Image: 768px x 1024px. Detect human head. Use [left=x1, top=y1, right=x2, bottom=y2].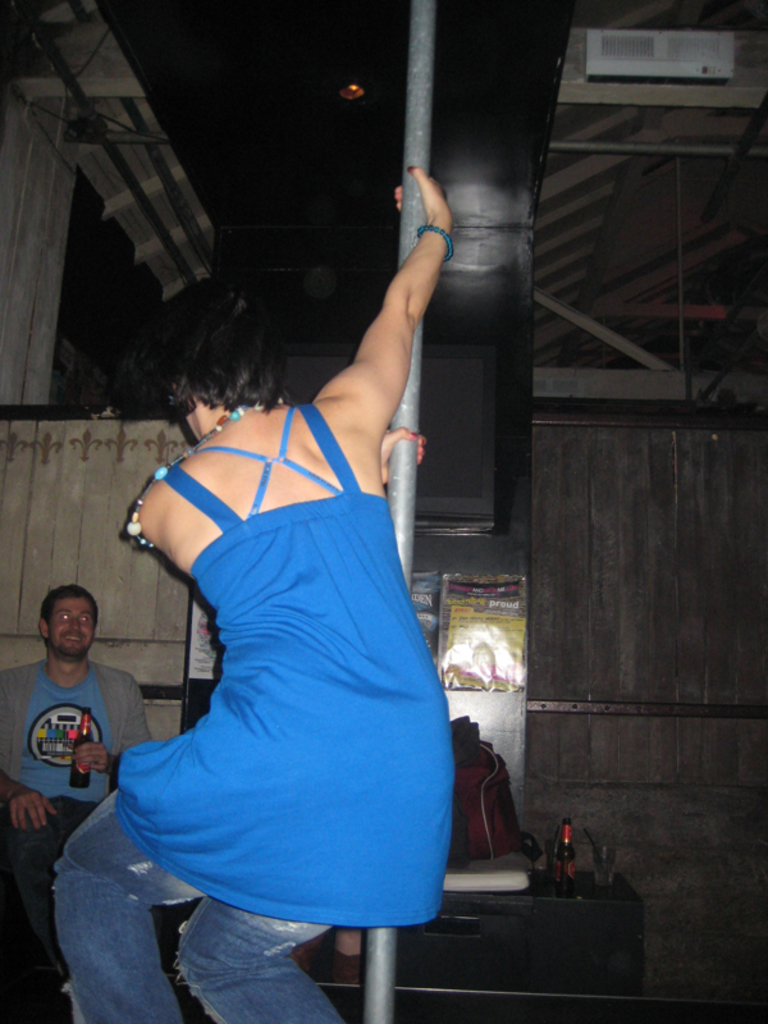
[left=37, top=582, right=105, bottom=662].
